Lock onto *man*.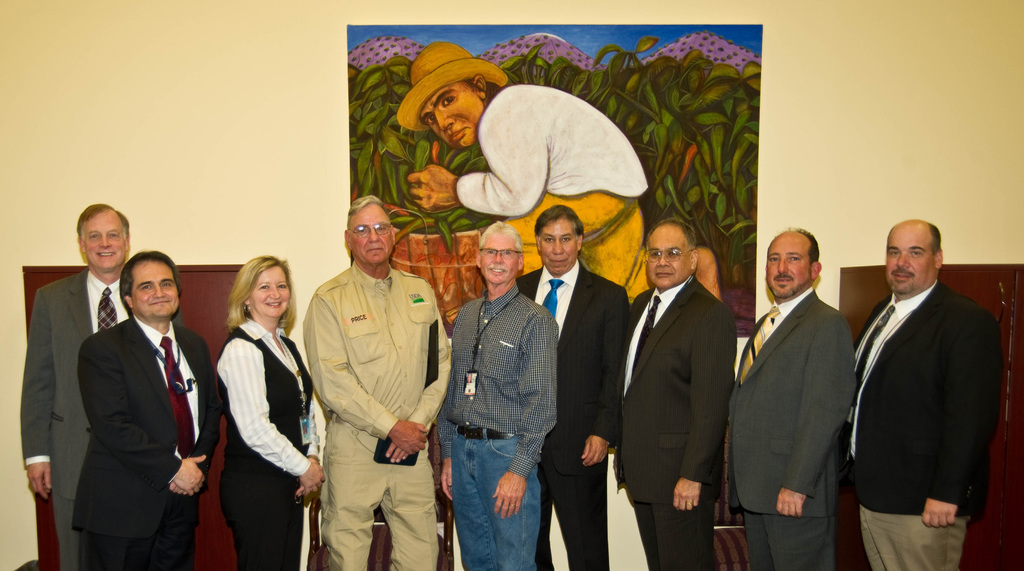
Locked: <box>838,193,1006,562</box>.
